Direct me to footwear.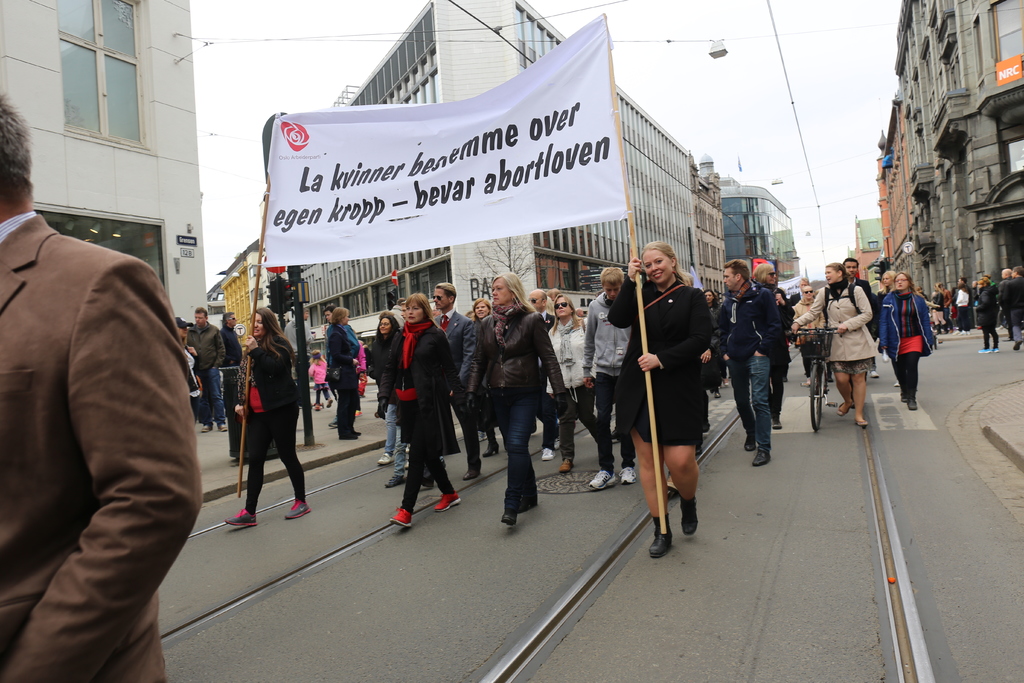
Direction: {"x1": 772, "y1": 418, "x2": 782, "y2": 432}.
